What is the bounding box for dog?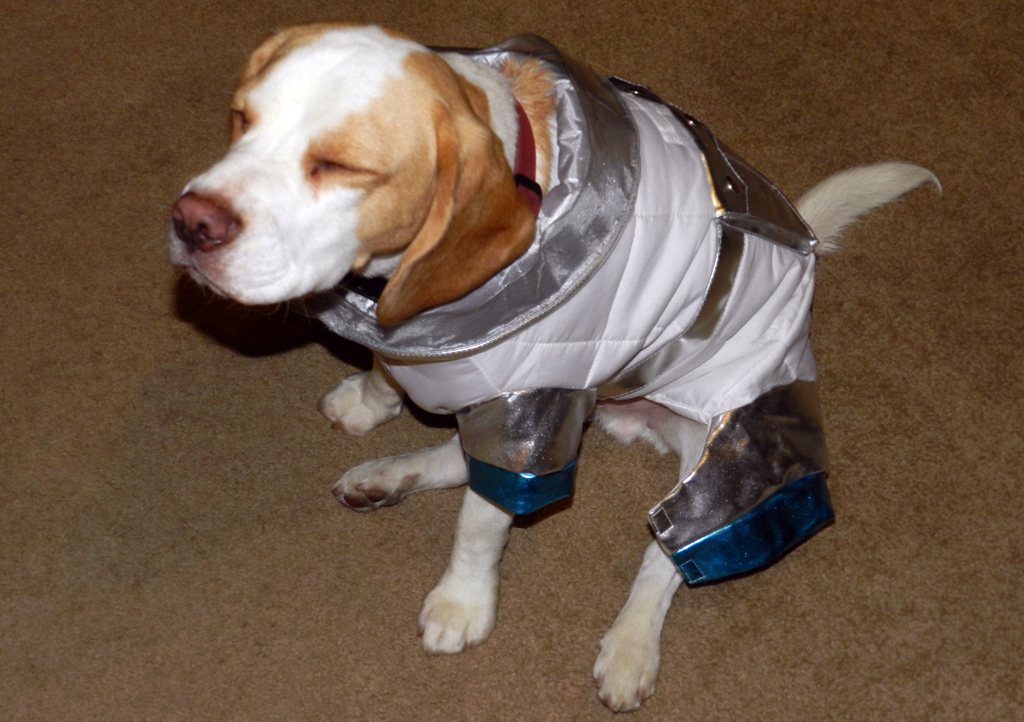
bbox=[169, 18, 946, 716].
